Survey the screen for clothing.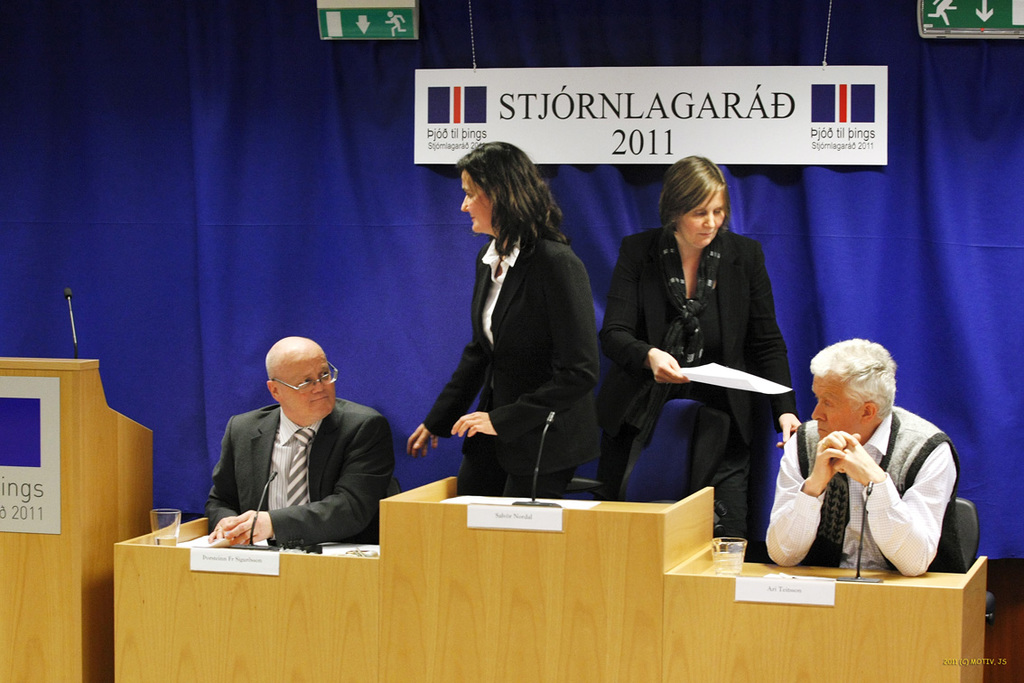
Survey found: (x1=204, y1=398, x2=395, y2=552).
